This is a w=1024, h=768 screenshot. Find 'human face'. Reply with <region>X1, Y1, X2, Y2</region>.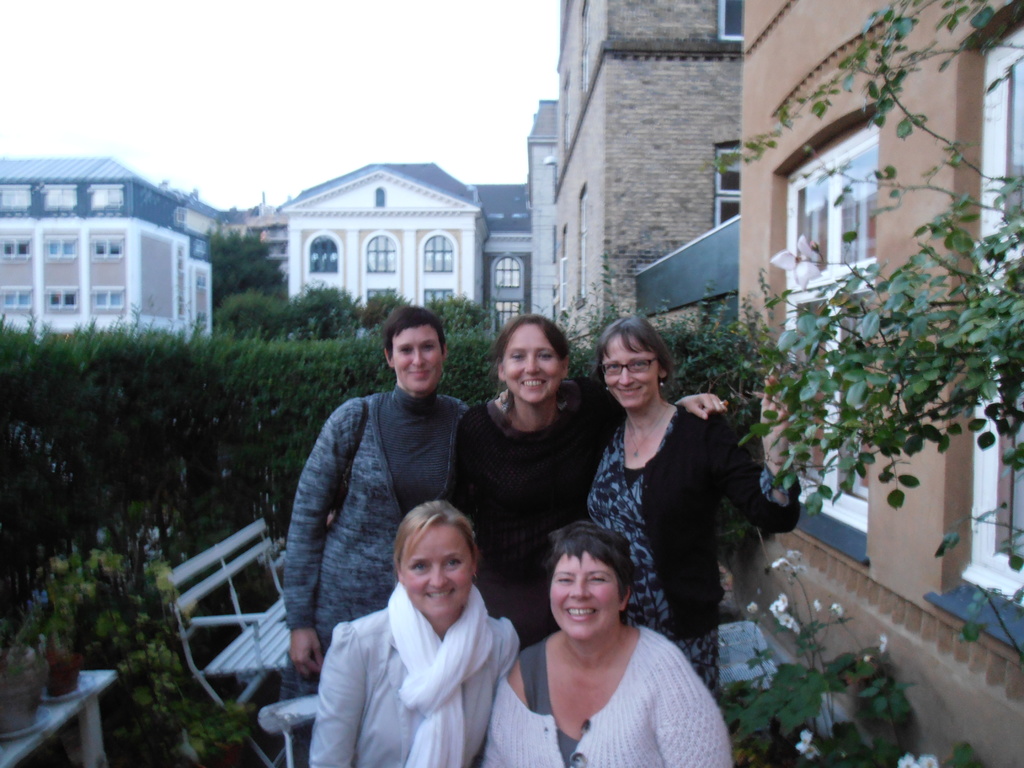
<region>549, 550, 622, 639</region>.
